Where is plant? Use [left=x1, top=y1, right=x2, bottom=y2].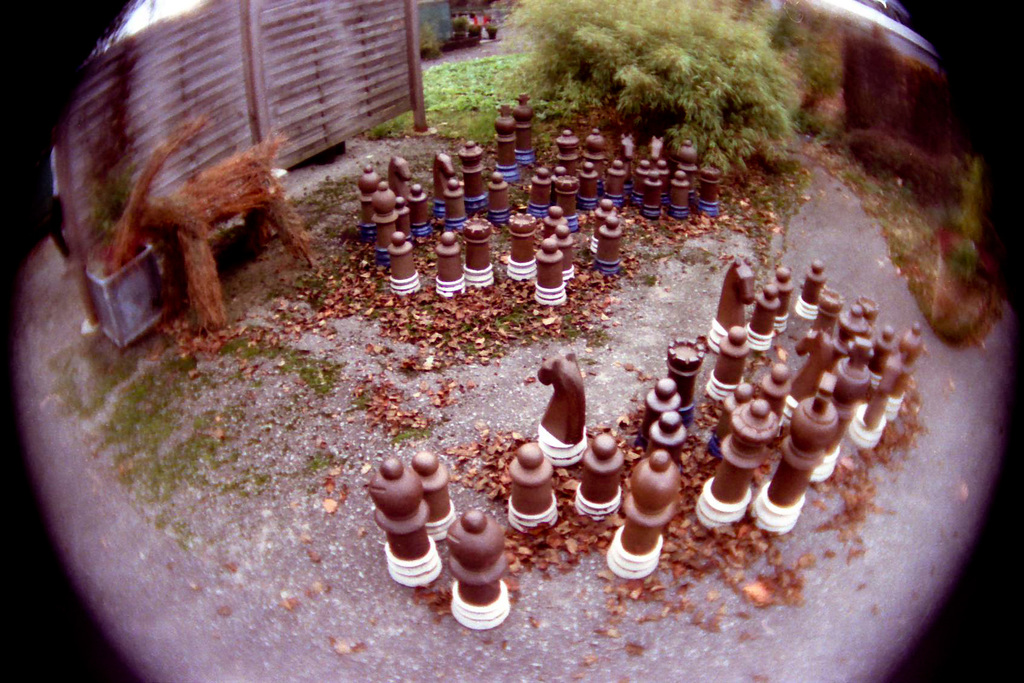
[left=326, top=229, right=342, bottom=238].
